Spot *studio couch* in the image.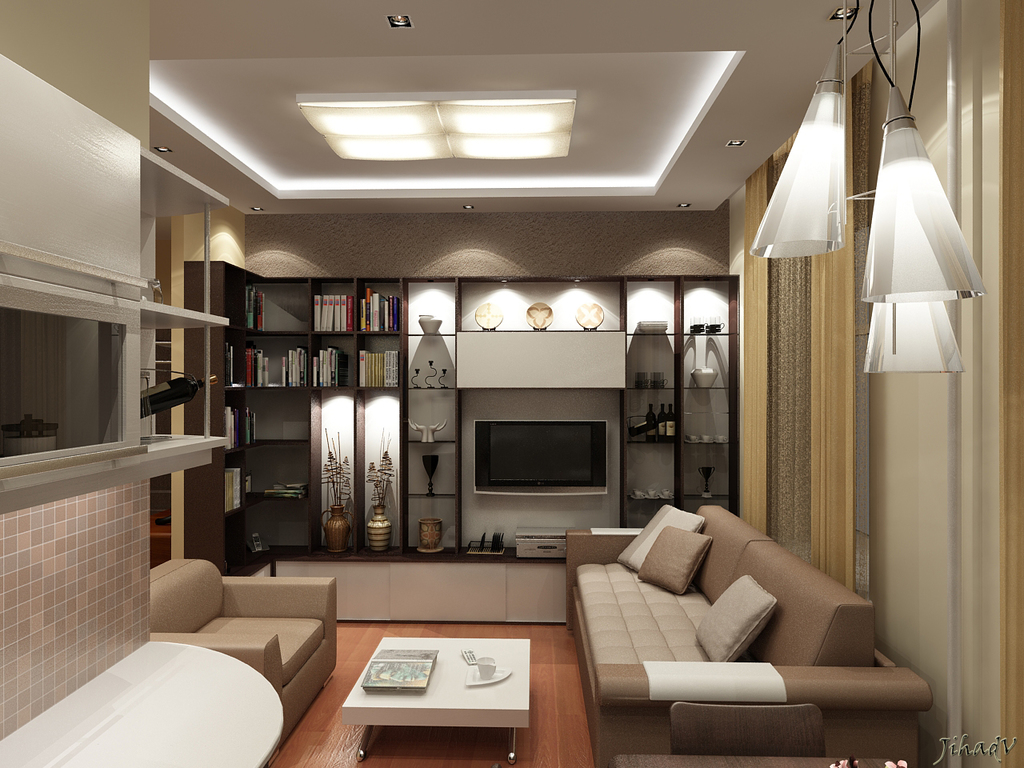
*studio couch* found at <region>566, 492, 929, 767</region>.
